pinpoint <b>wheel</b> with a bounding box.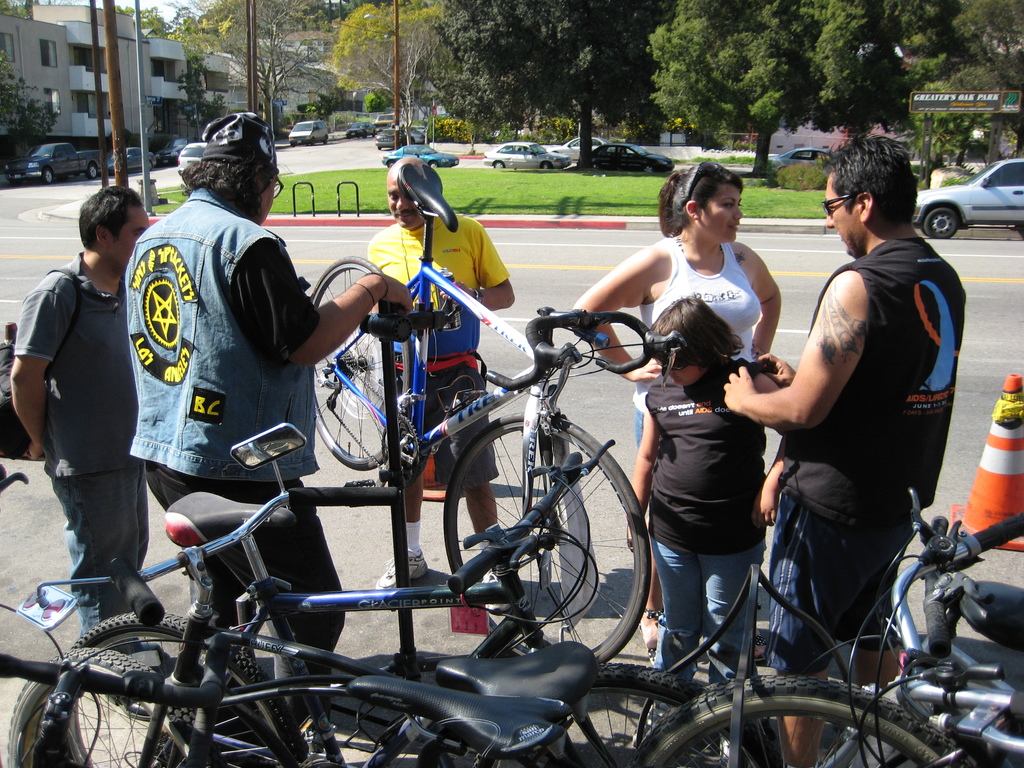
(147,161,152,172).
